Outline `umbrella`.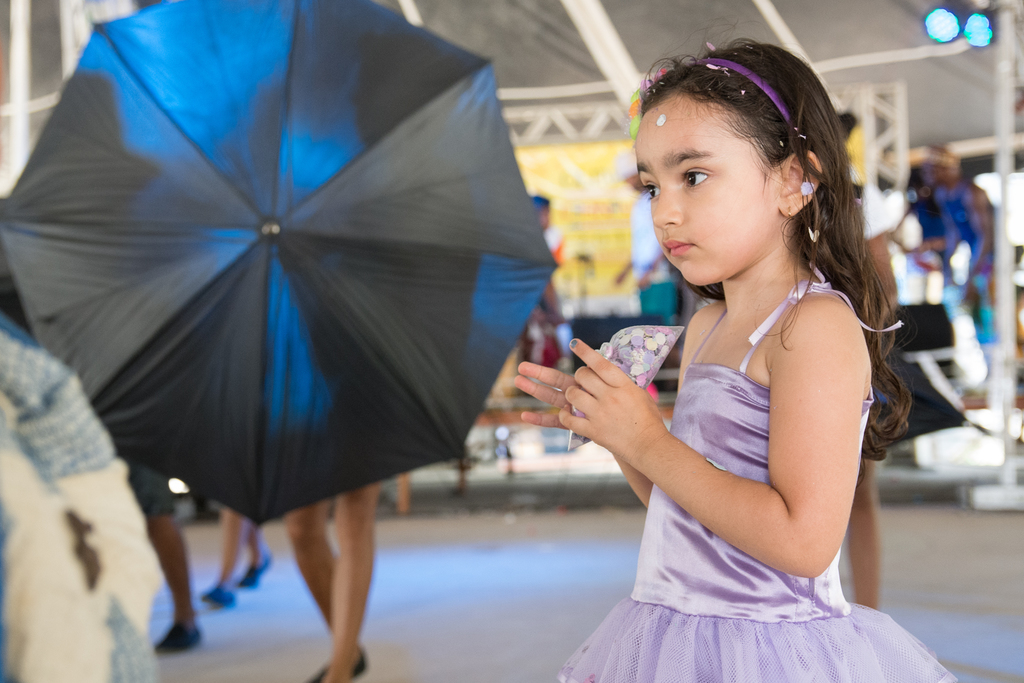
Outline: <bbox>0, 0, 561, 533</bbox>.
